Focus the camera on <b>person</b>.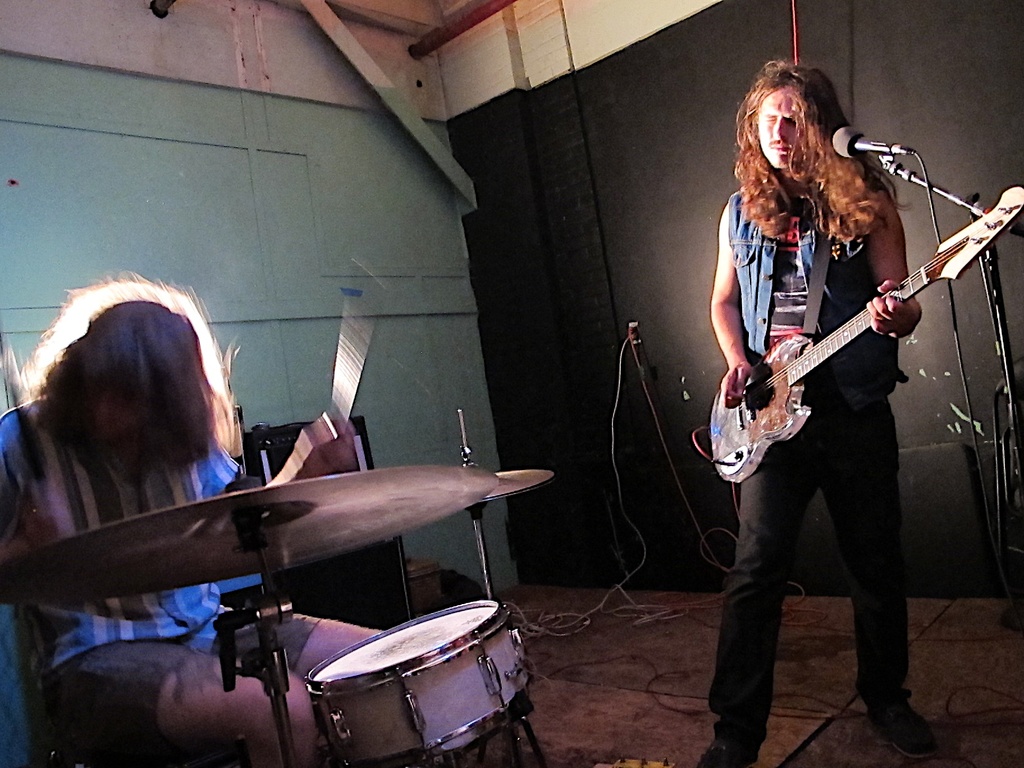
Focus region: pyautogui.locateOnScreen(0, 276, 390, 767).
